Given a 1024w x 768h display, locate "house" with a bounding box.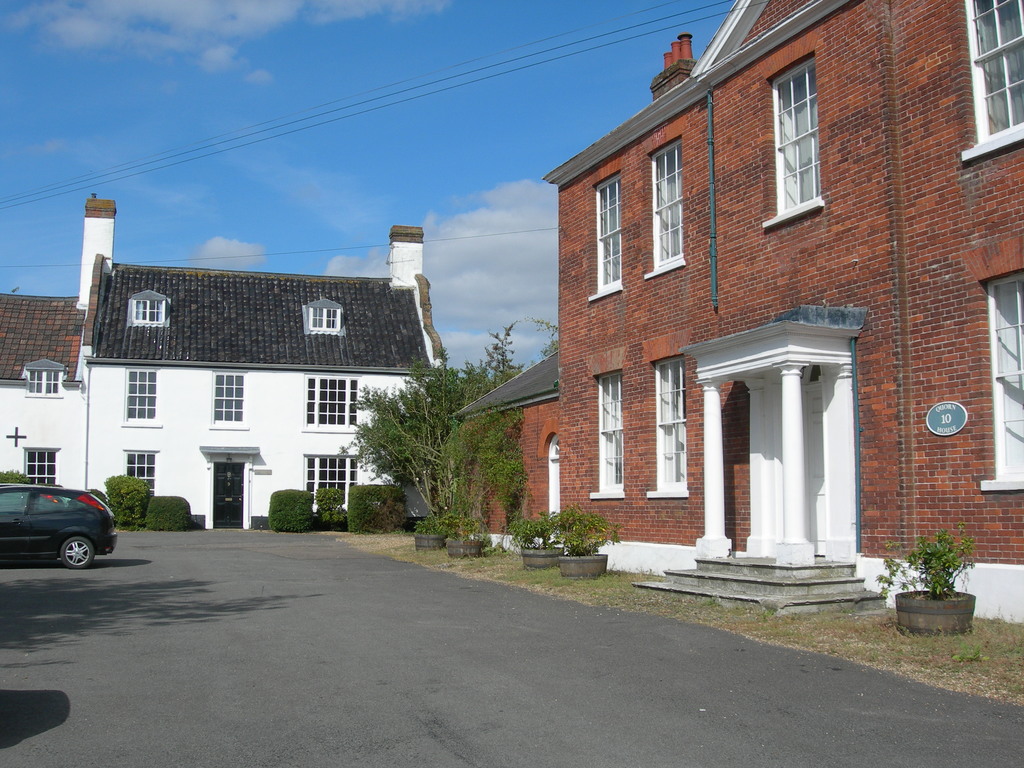
Located: select_region(0, 218, 103, 497).
